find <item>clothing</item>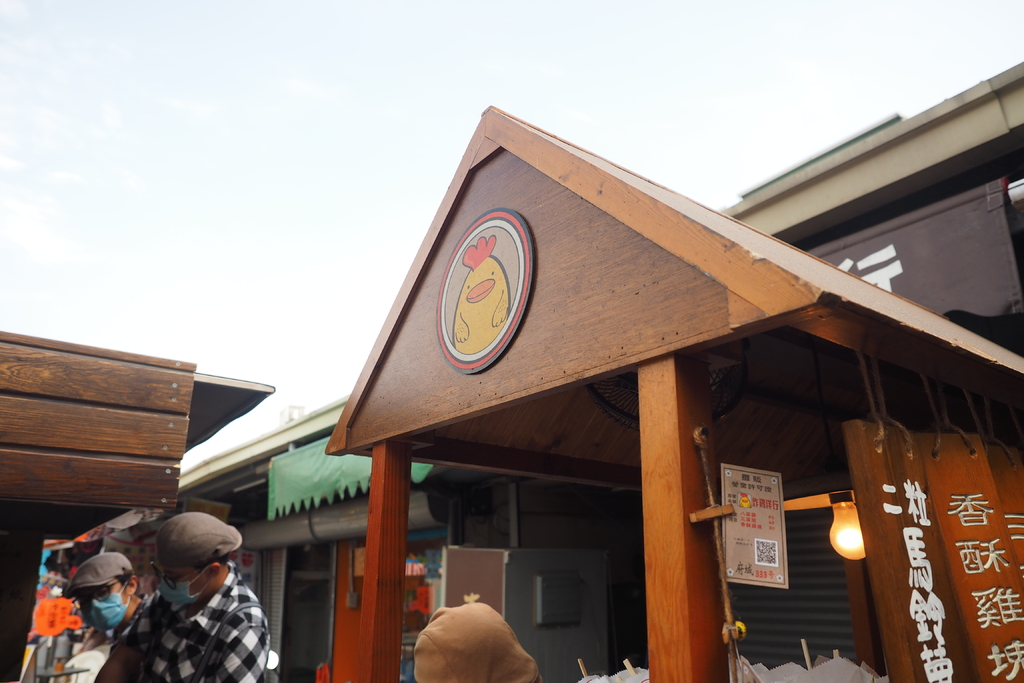
108,536,277,681
